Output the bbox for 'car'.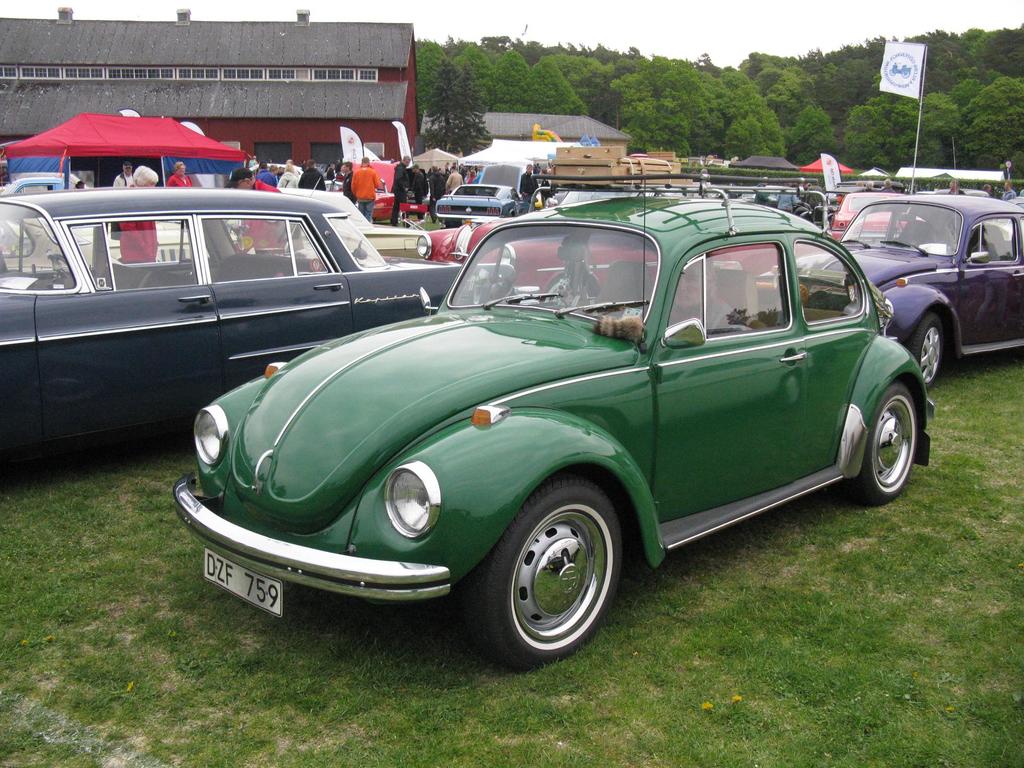
757,188,1023,384.
